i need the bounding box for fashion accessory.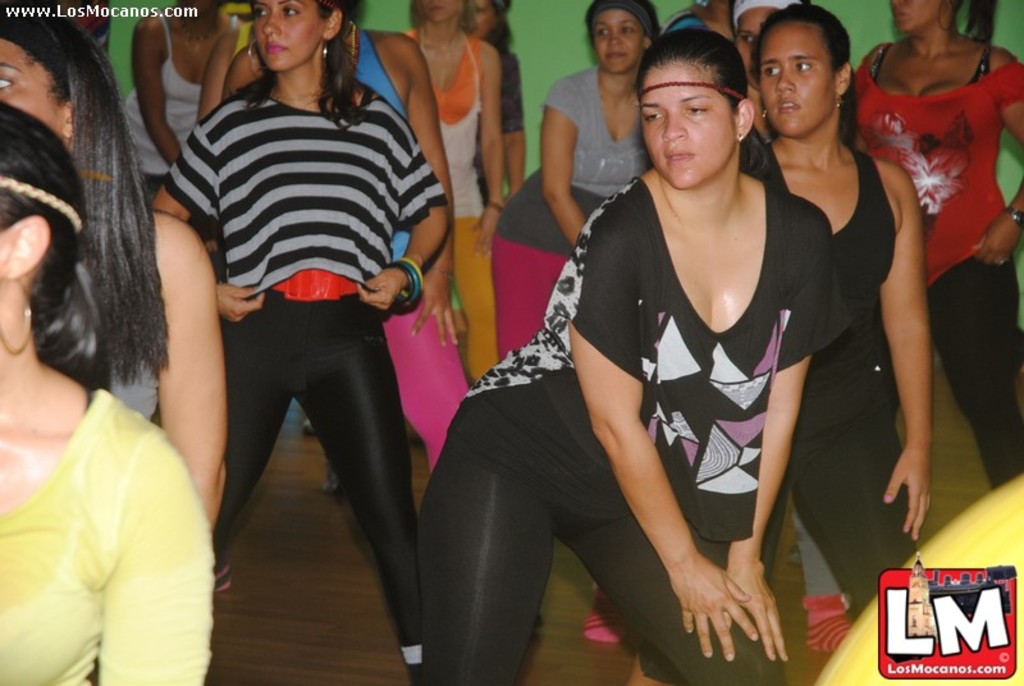
Here it is: pyautogui.locateOnScreen(581, 582, 631, 642).
